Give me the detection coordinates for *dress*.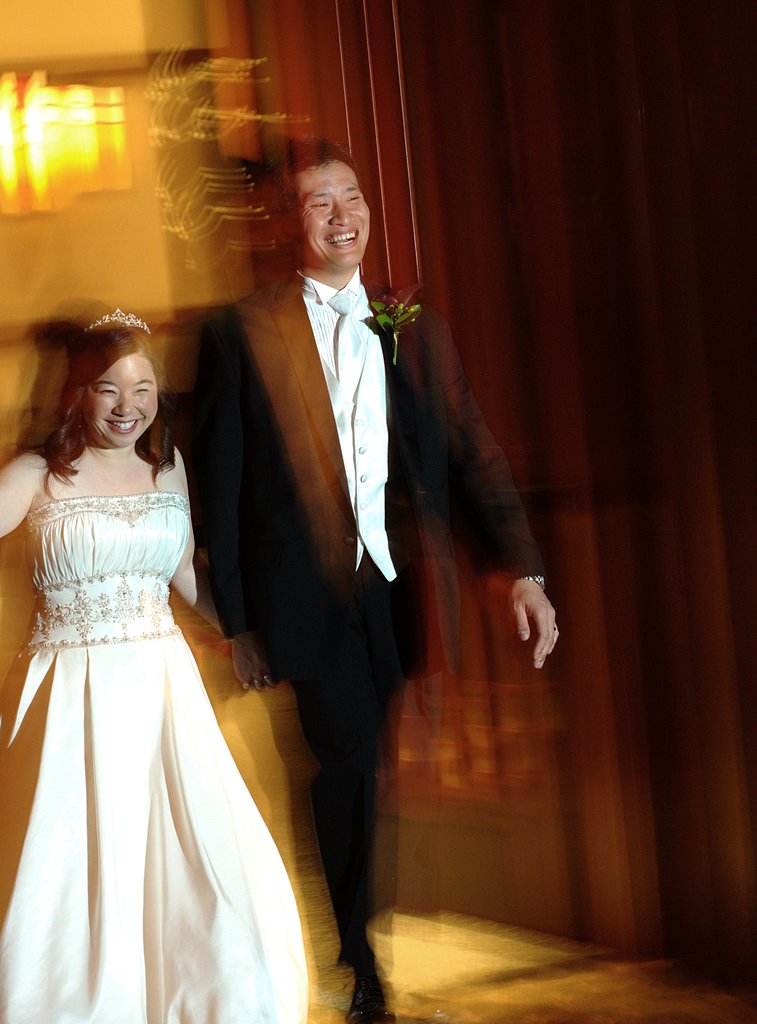
Rect(0, 498, 306, 1023).
